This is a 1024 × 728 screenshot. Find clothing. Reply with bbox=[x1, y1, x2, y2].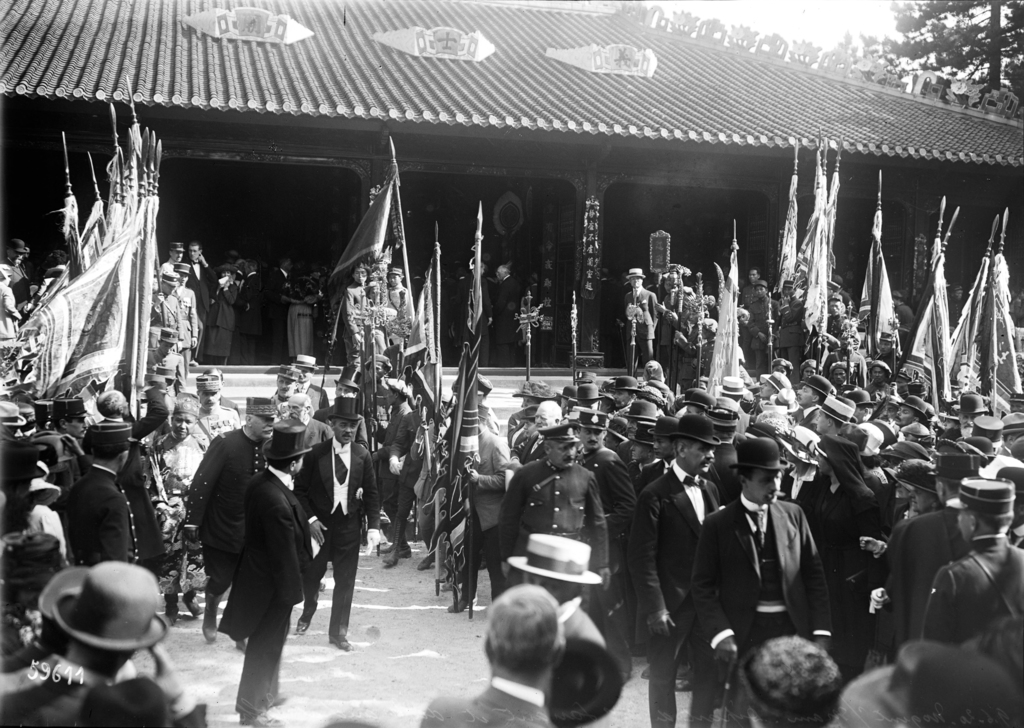
bbox=[838, 286, 855, 319].
